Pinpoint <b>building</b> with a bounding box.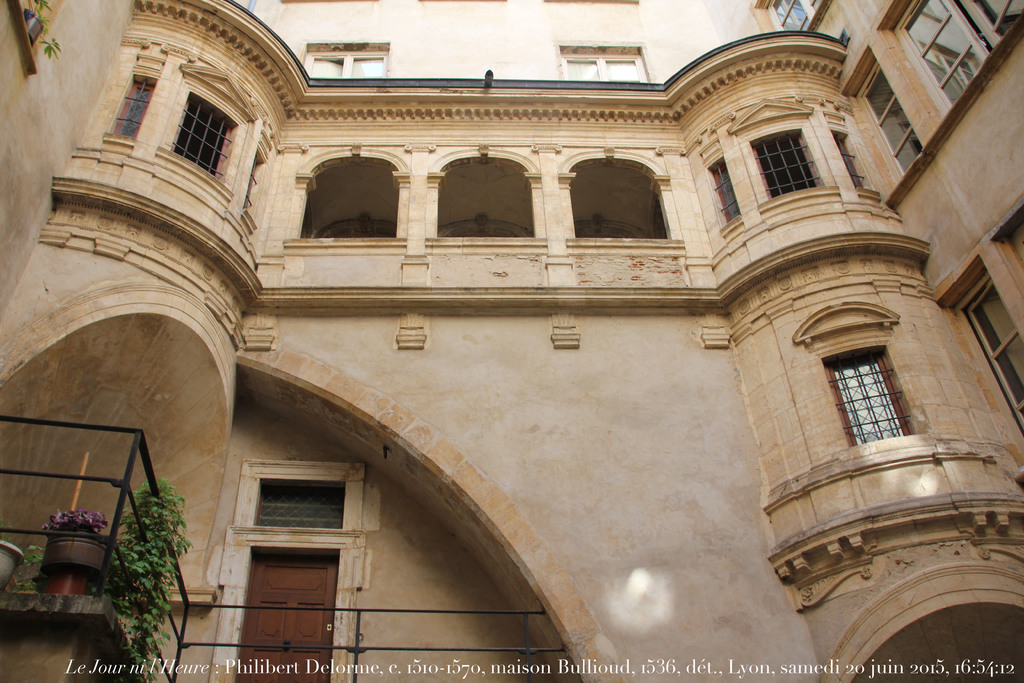
bbox=[0, 0, 1023, 682].
